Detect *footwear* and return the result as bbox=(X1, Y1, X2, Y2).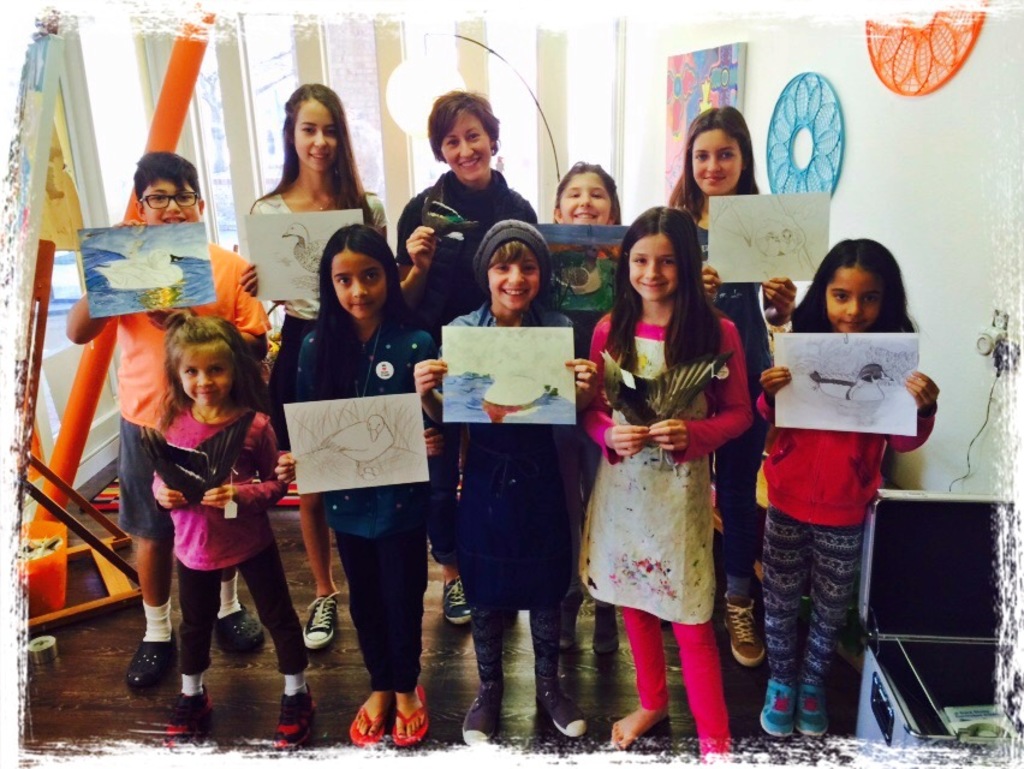
bbox=(386, 682, 434, 744).
